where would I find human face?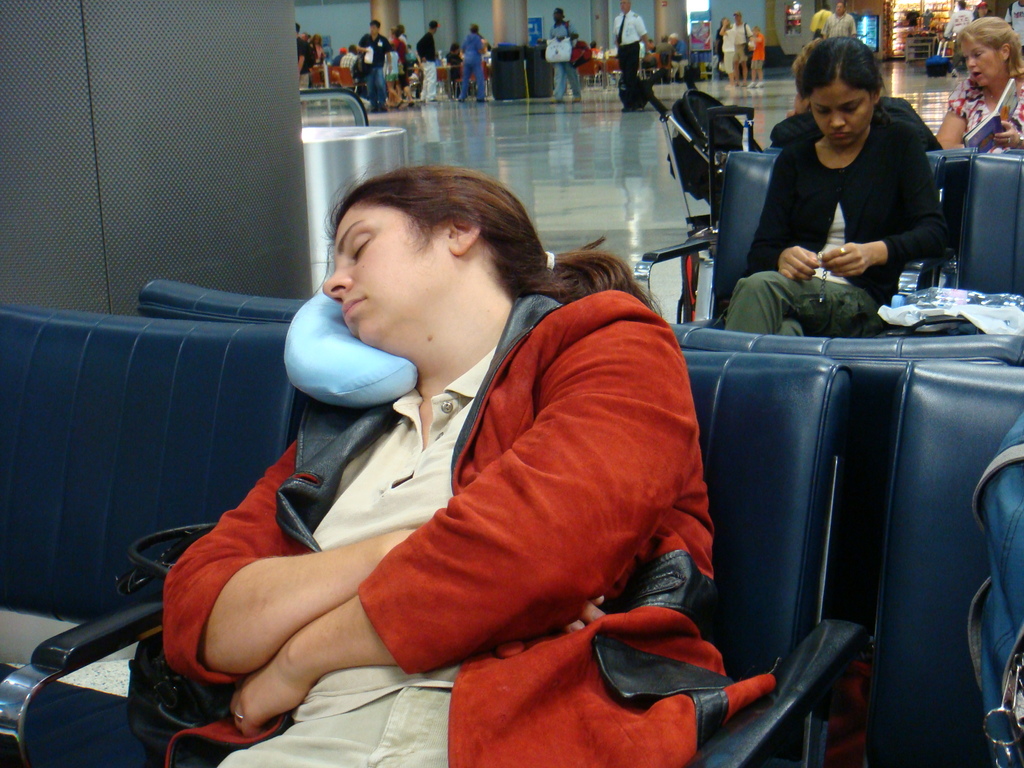
At (301, 34, 307, 39).
